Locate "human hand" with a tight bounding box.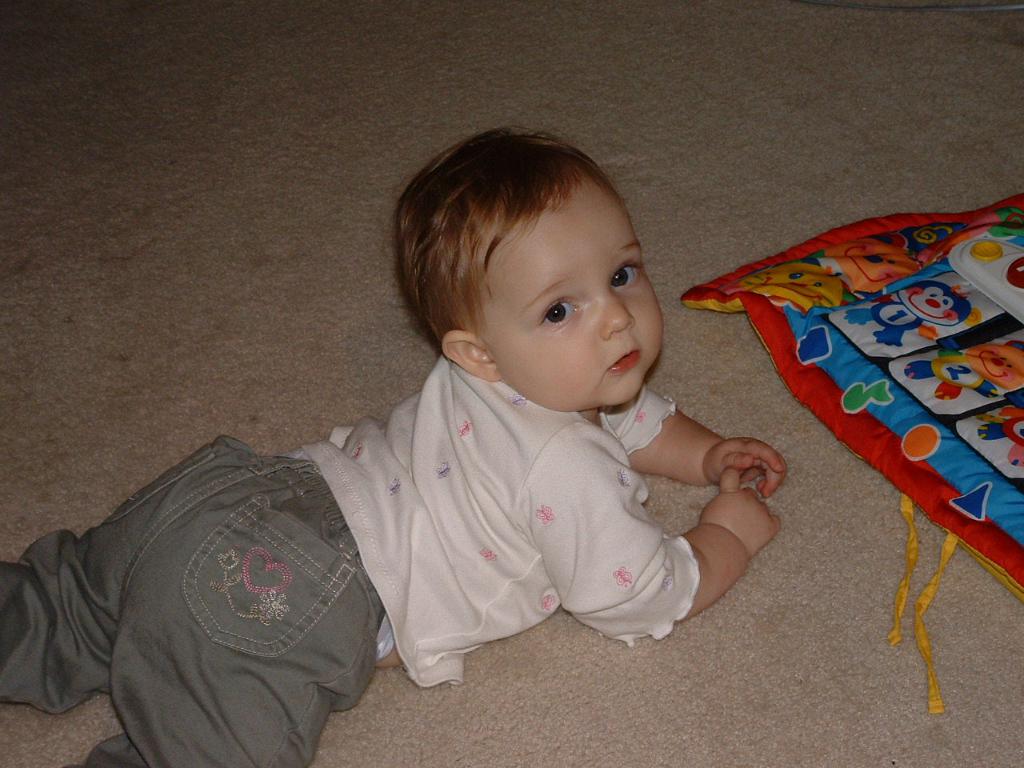
bbox(702, 434, 784, 492).
